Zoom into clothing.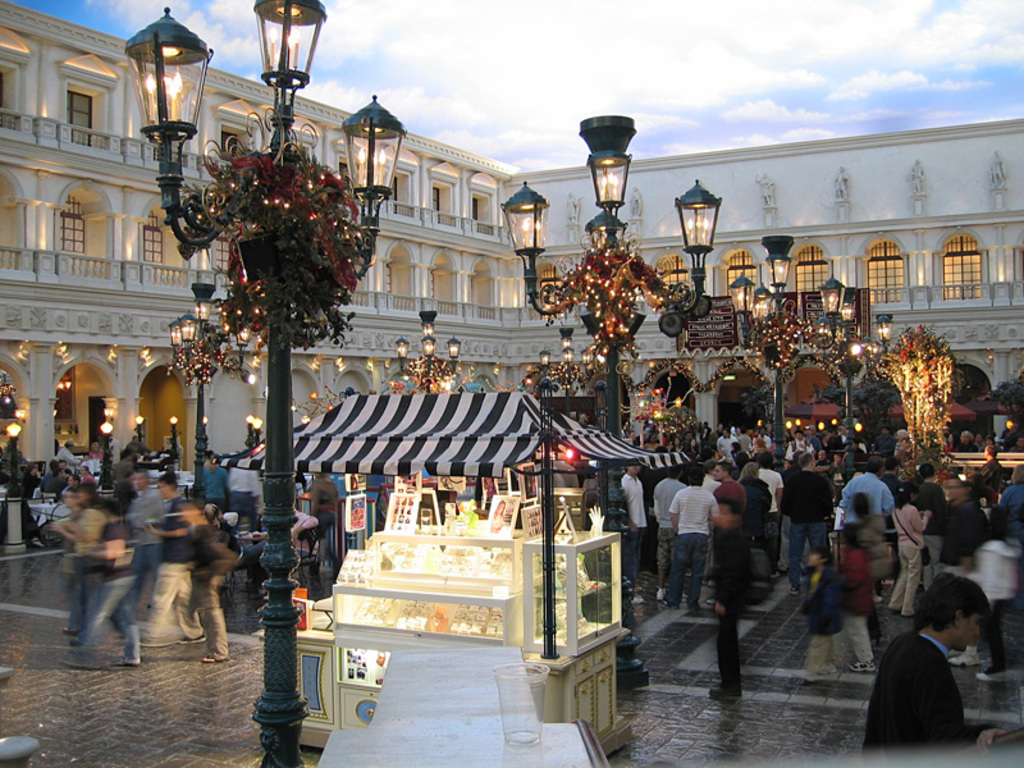
Zoom target: left=127, top=488, right=170, bottom=596.
